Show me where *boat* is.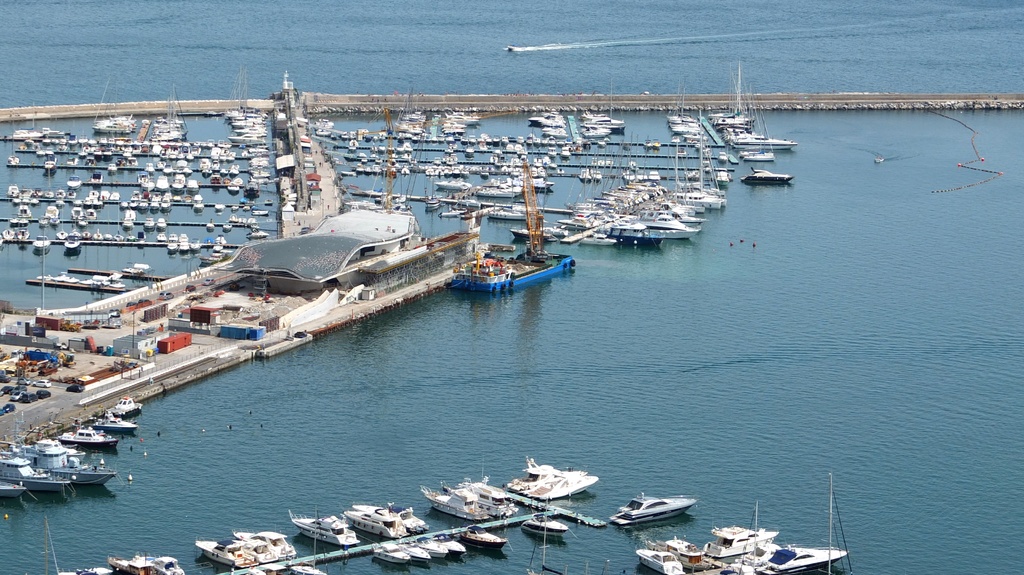
*boat* is at <region>167, 169, 172, 171</region>.
